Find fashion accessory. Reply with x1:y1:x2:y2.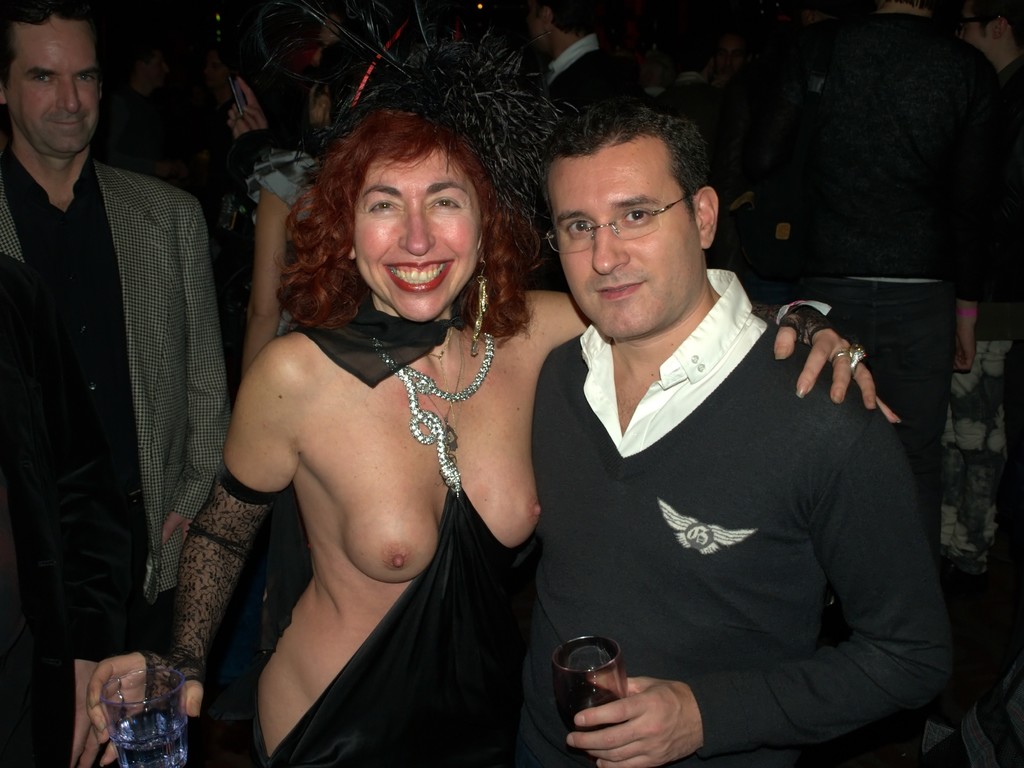
109:676:123:687.
